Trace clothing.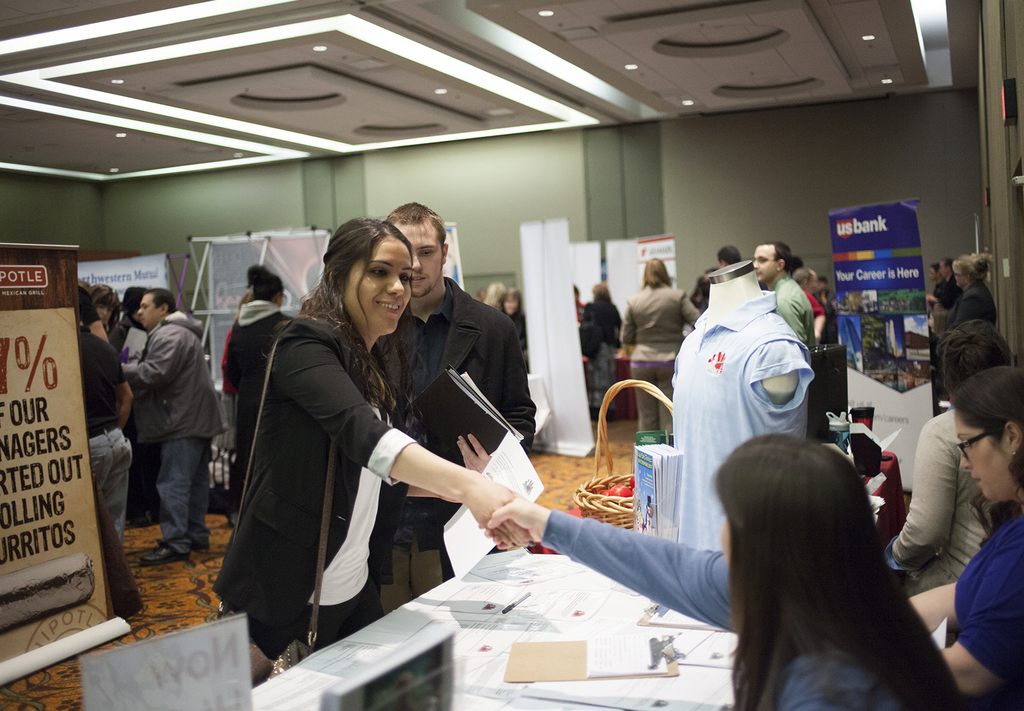
Traced to <box>772,271,820,360</box>.
